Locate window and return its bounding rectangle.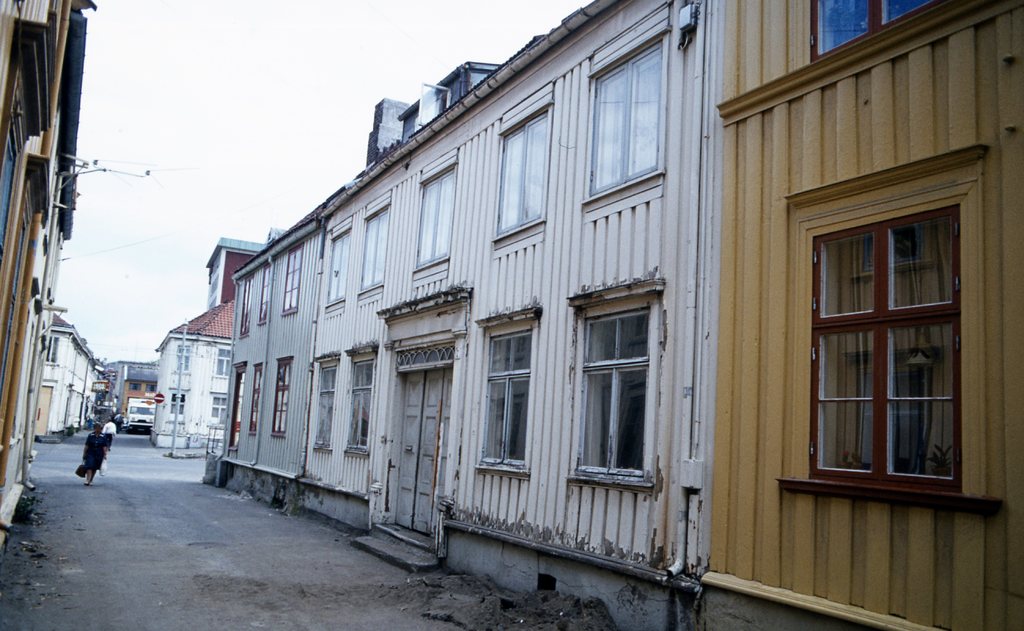
(left=283, top=246, right=300, bottom=318).
